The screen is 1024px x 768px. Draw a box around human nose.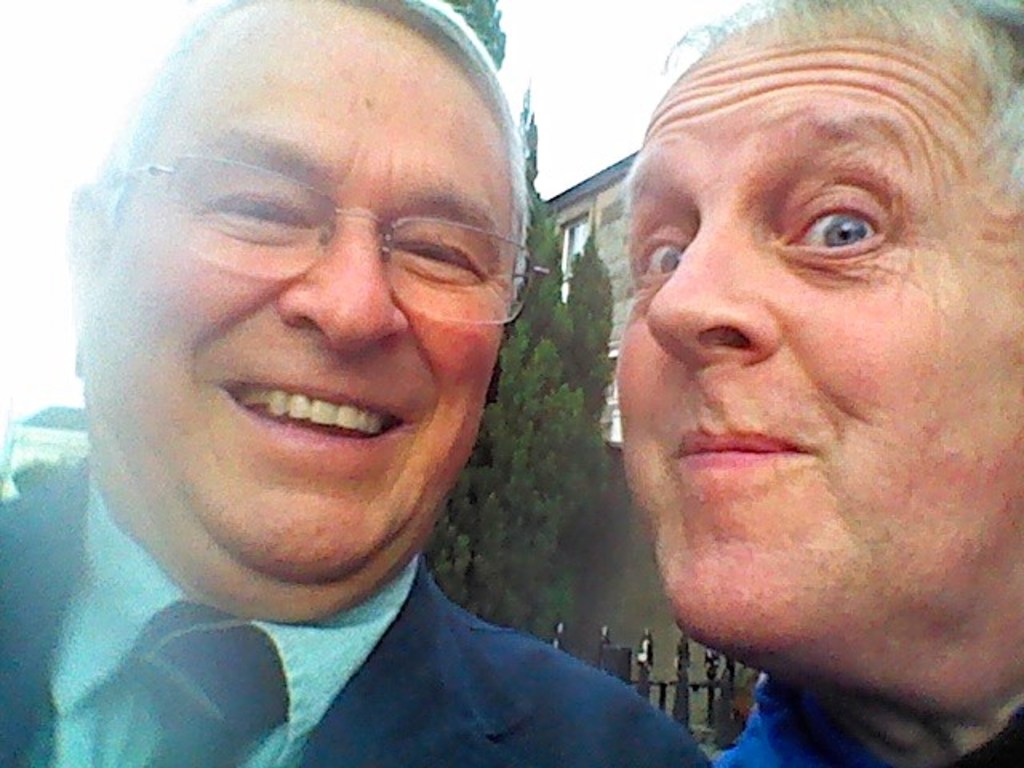
box=[275, 210, 410, 352].
